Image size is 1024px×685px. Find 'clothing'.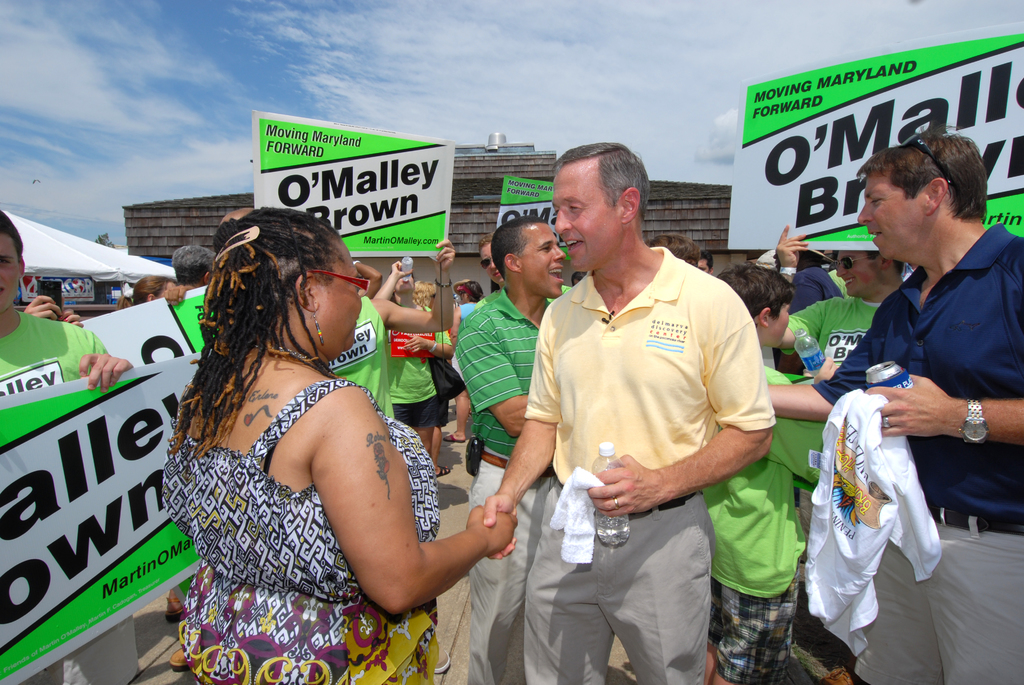
bbox(468, 284, 570, 684).
